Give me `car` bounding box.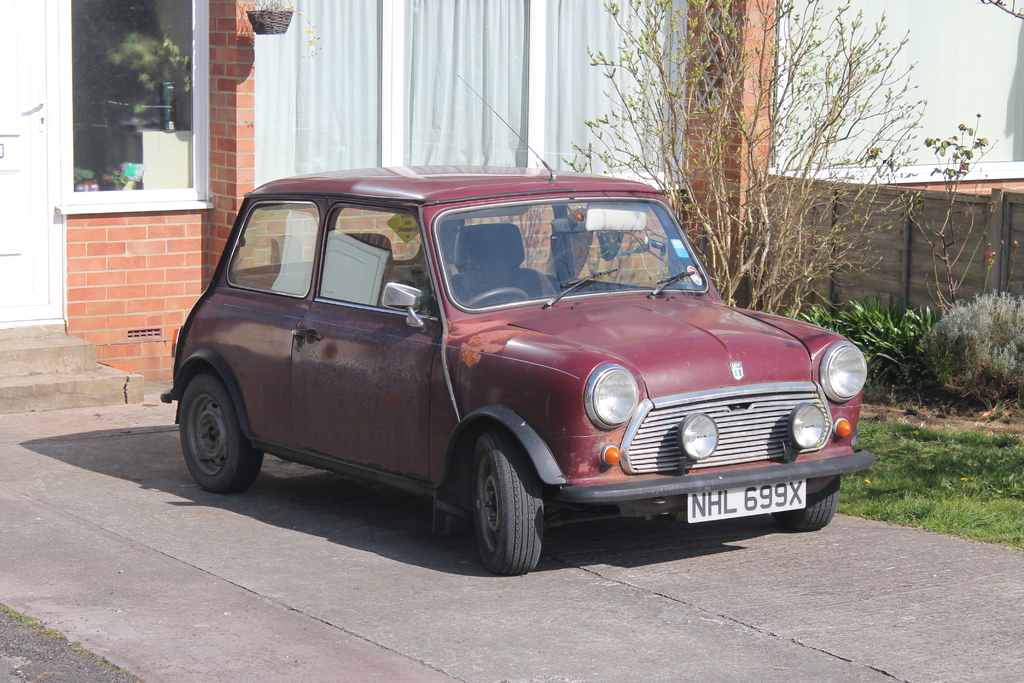
161,163,870,580.
